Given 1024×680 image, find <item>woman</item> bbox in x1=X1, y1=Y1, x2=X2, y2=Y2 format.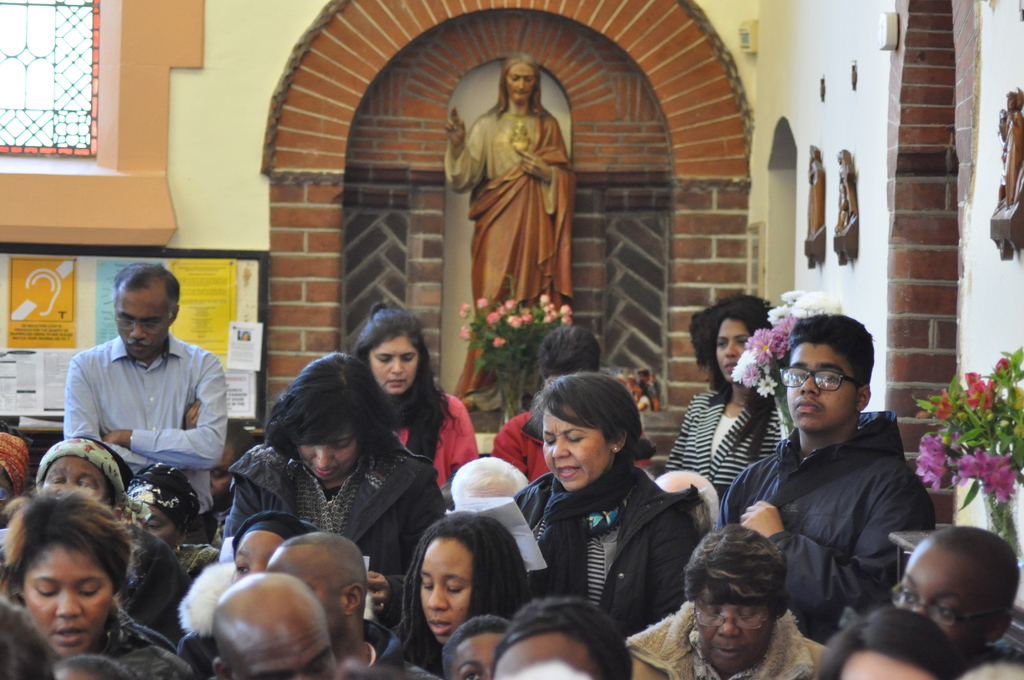
x1=442, y1=613, x2=512, y2=679.
